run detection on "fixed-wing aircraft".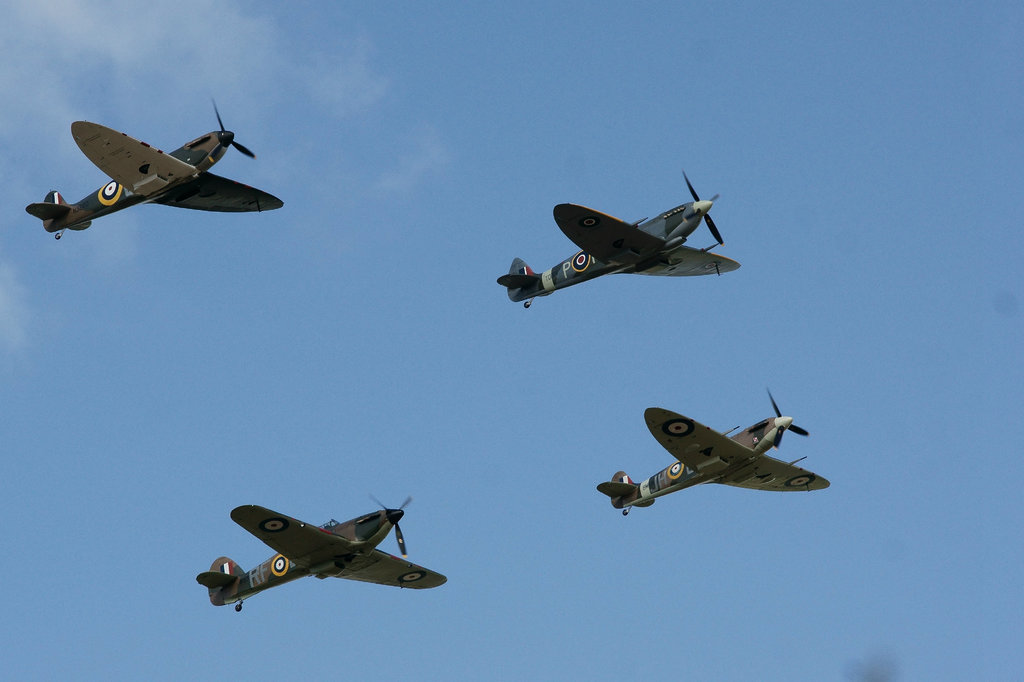
Result: (28,104,284,240).
